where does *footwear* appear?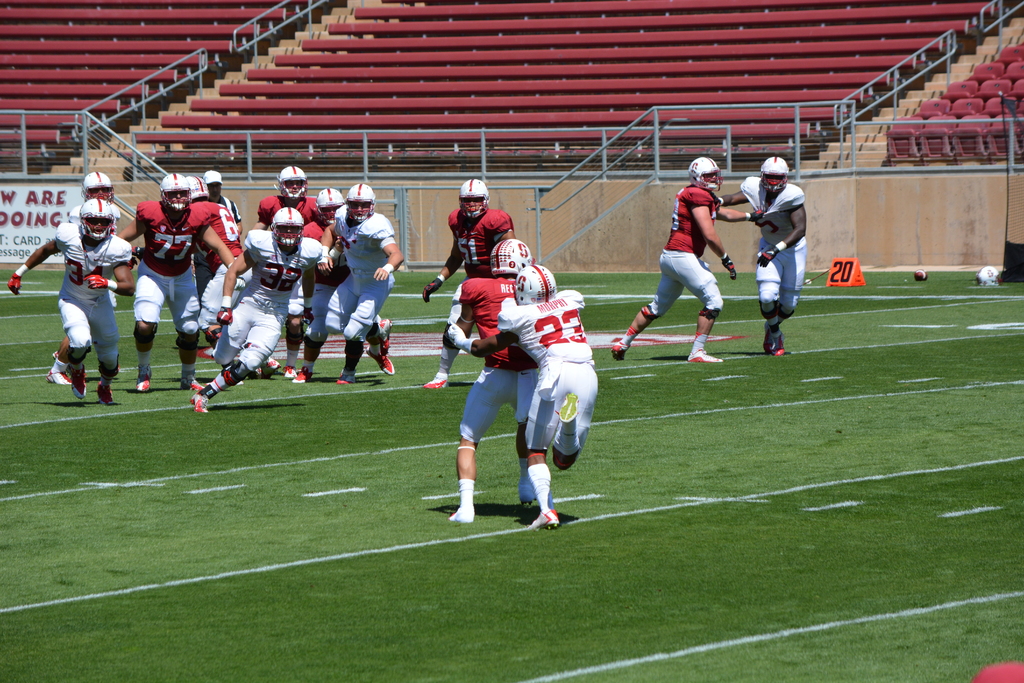
Appears at l=44, t=368, r=70, b=384.
